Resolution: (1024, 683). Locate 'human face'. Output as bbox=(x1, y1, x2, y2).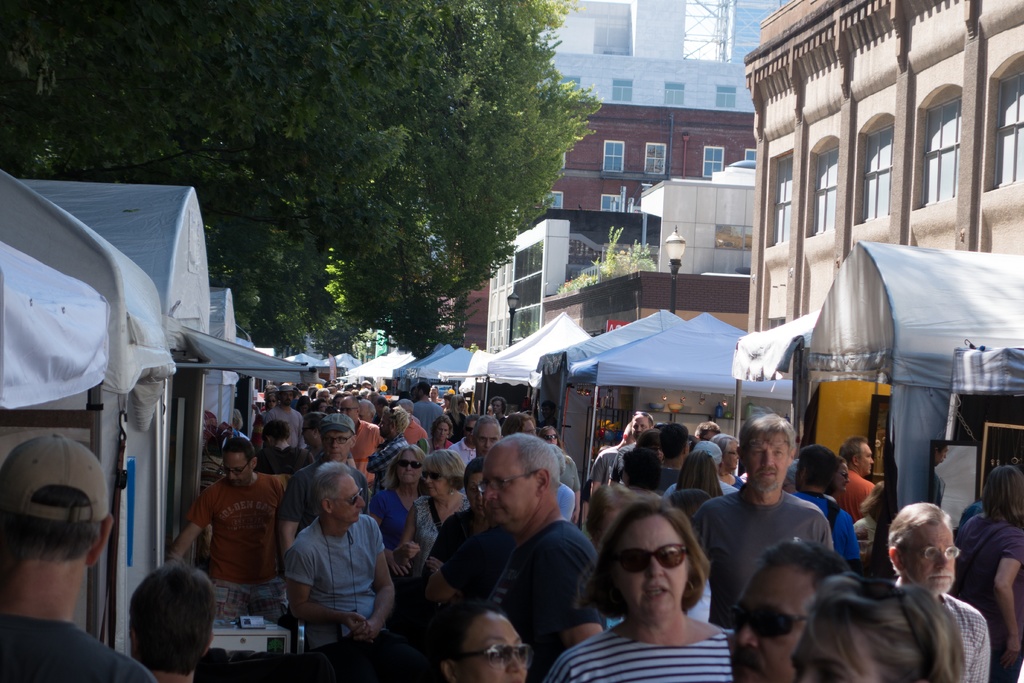
bbox=(424, 466, 448, 498).
